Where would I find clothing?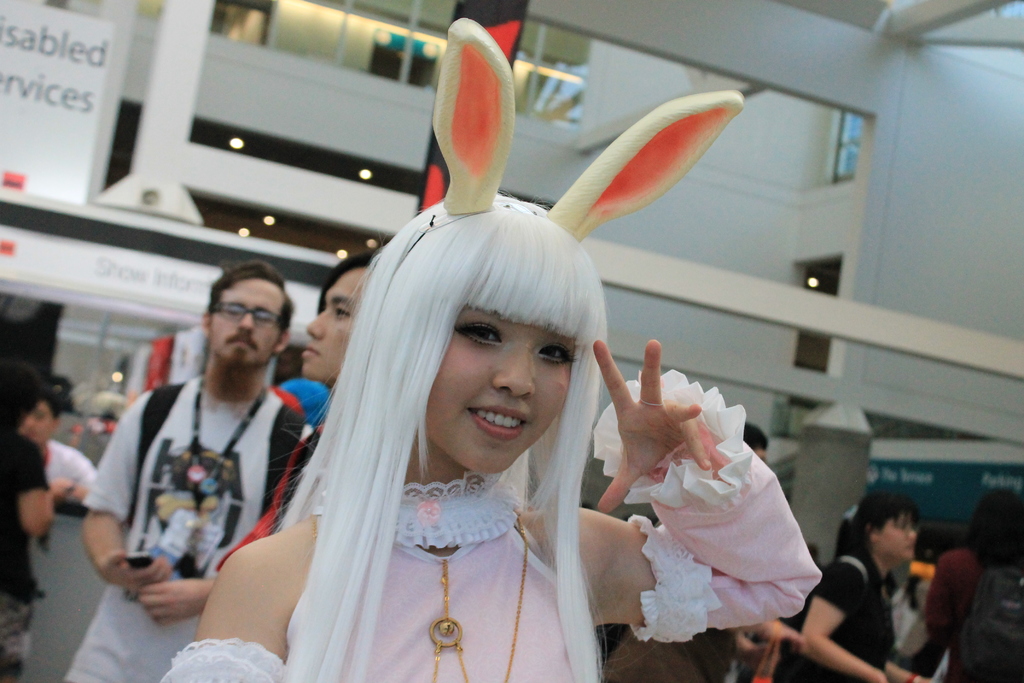
At [6, 425, 53, 682].
